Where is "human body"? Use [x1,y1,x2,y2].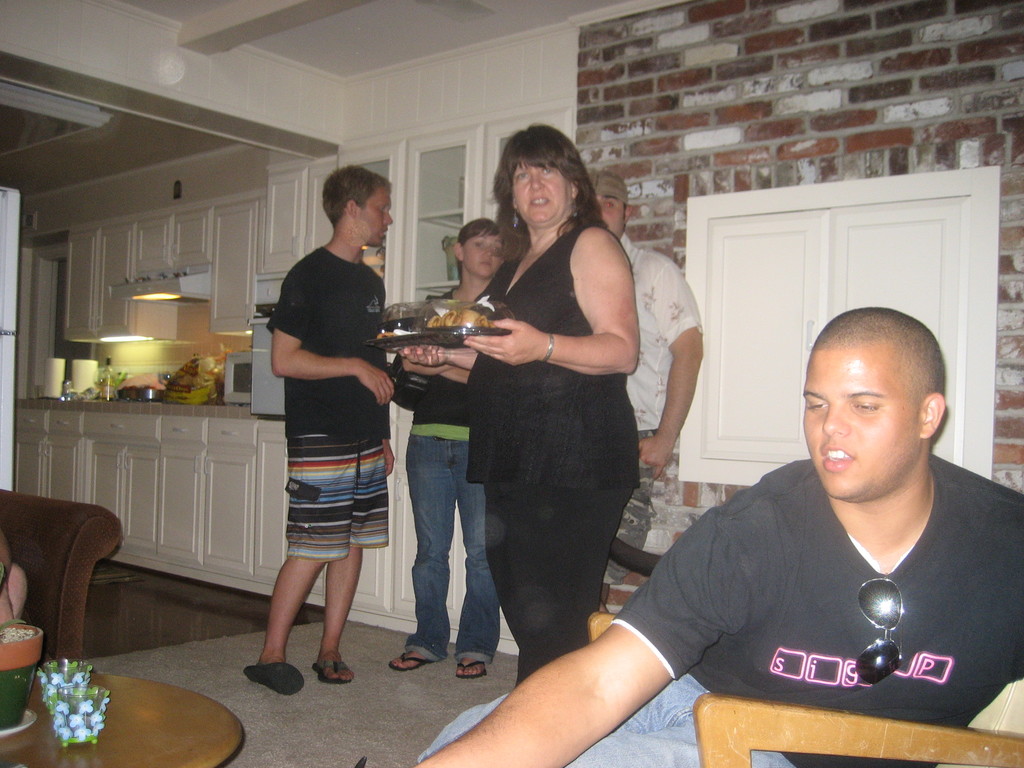
[573,170,708,604].
